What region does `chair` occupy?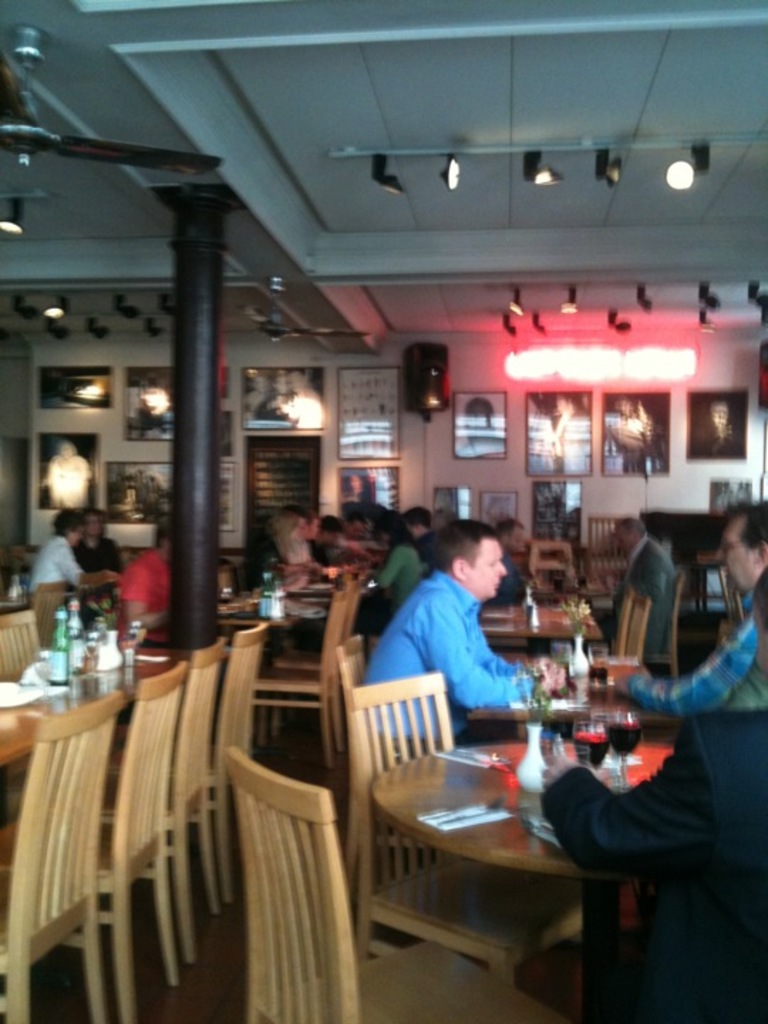
(0, 604, 36, 683).
